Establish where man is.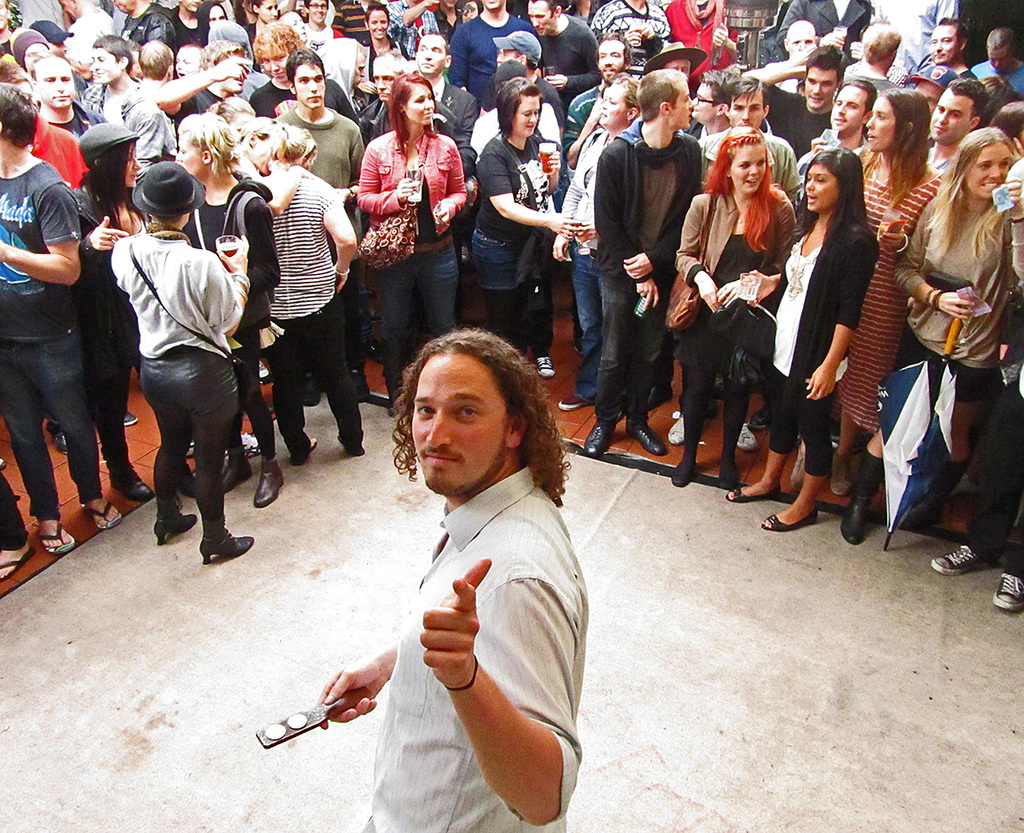
Established at crop(527, 0, 598, 96).
